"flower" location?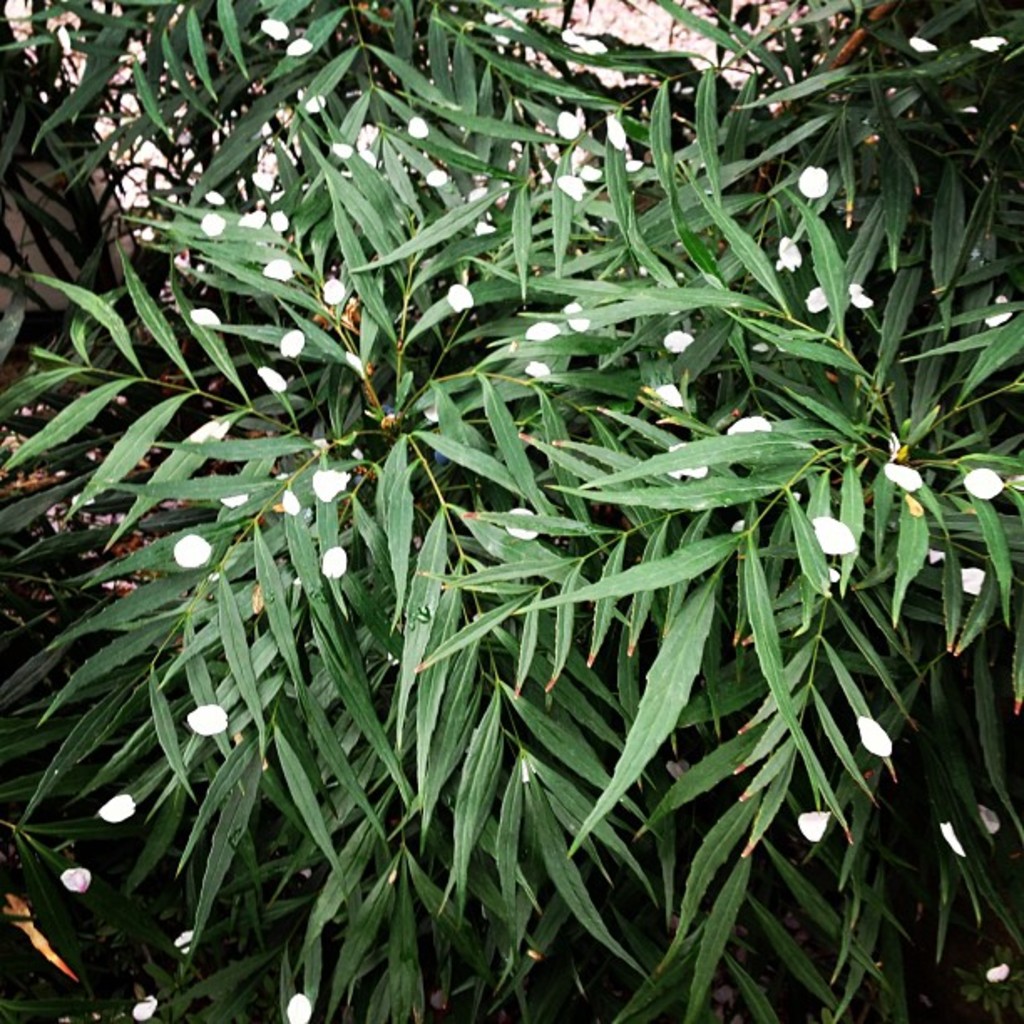
l=882, t=448, r=925, b=494
